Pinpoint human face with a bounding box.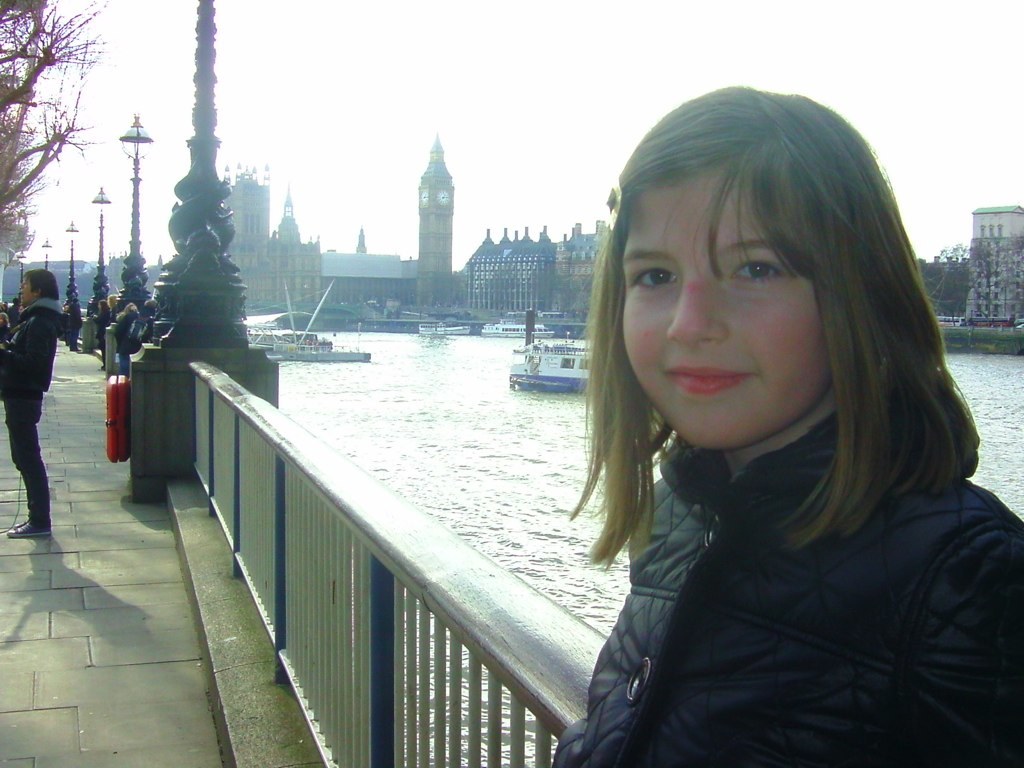
20/272/37/309.
